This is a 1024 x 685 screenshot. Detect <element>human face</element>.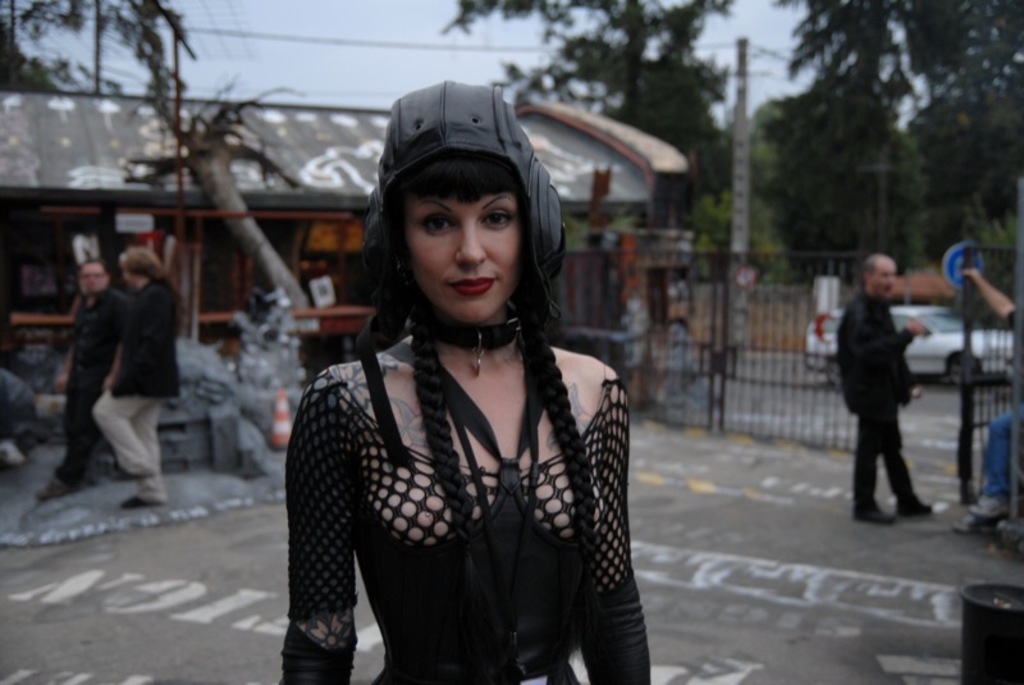
(399, 195, 520, 330).
